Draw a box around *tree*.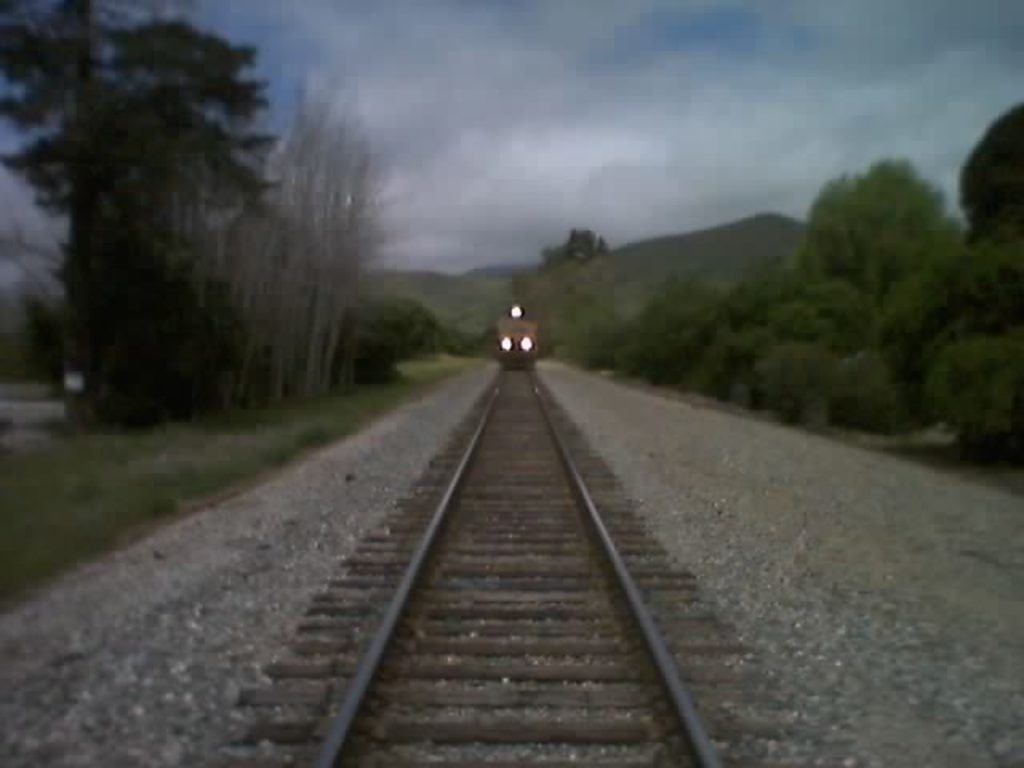
l=784, t=277, r=890, b=426.
